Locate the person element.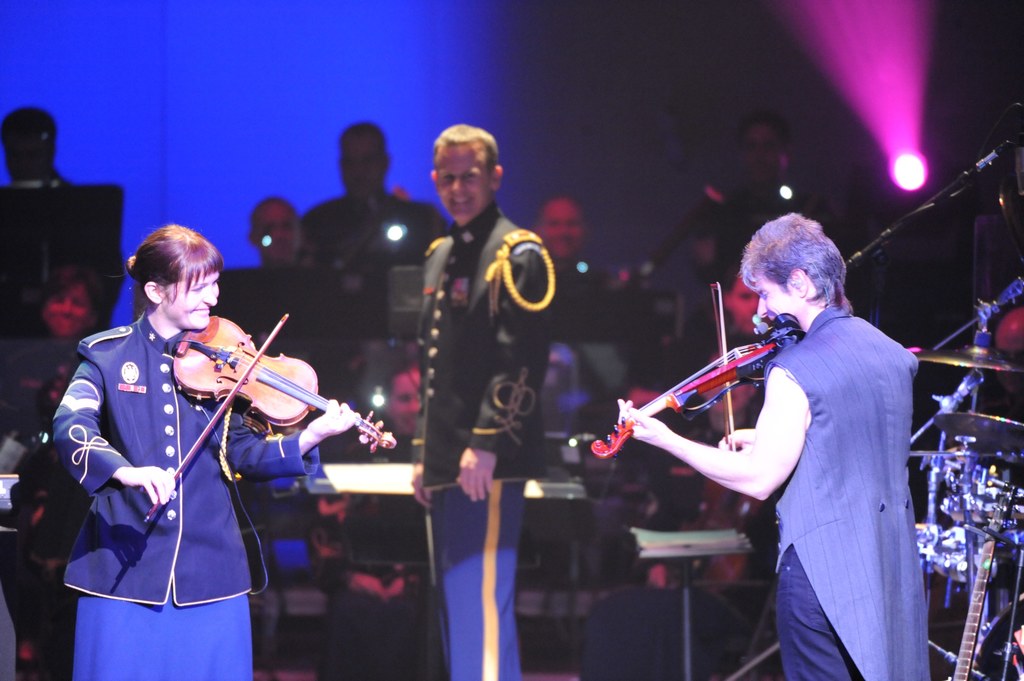
Element bbox: detection(58, 231, 326, 667).
